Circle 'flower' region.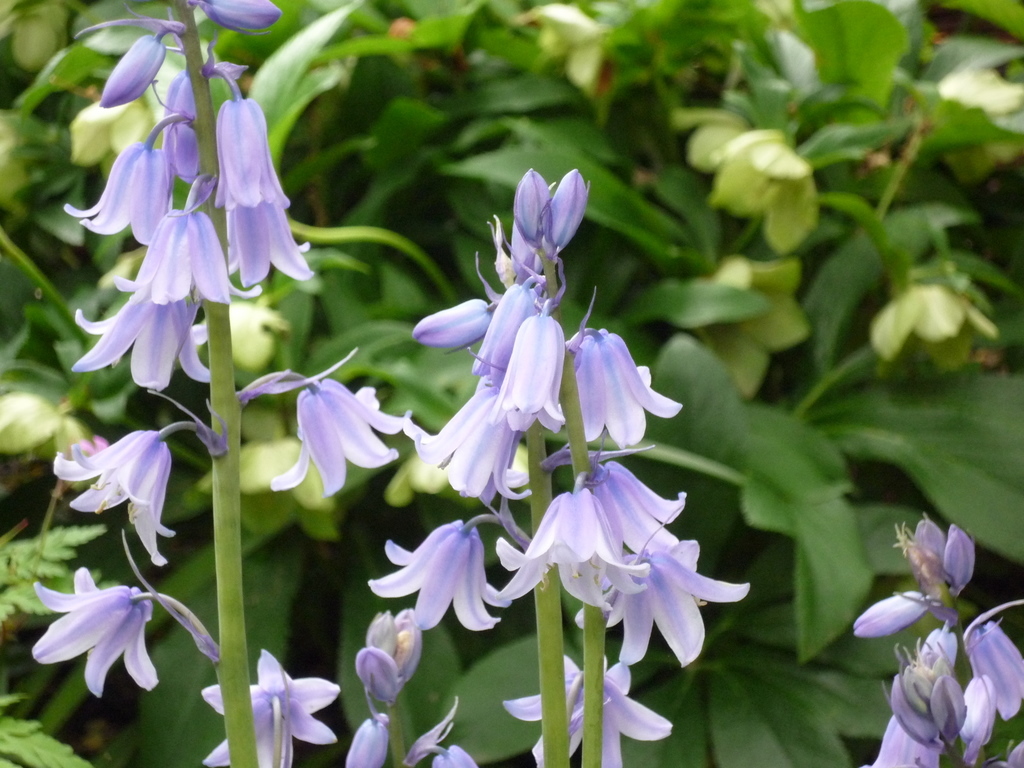
Region: [x1=0, y1=0, x2=75, y2=68].
